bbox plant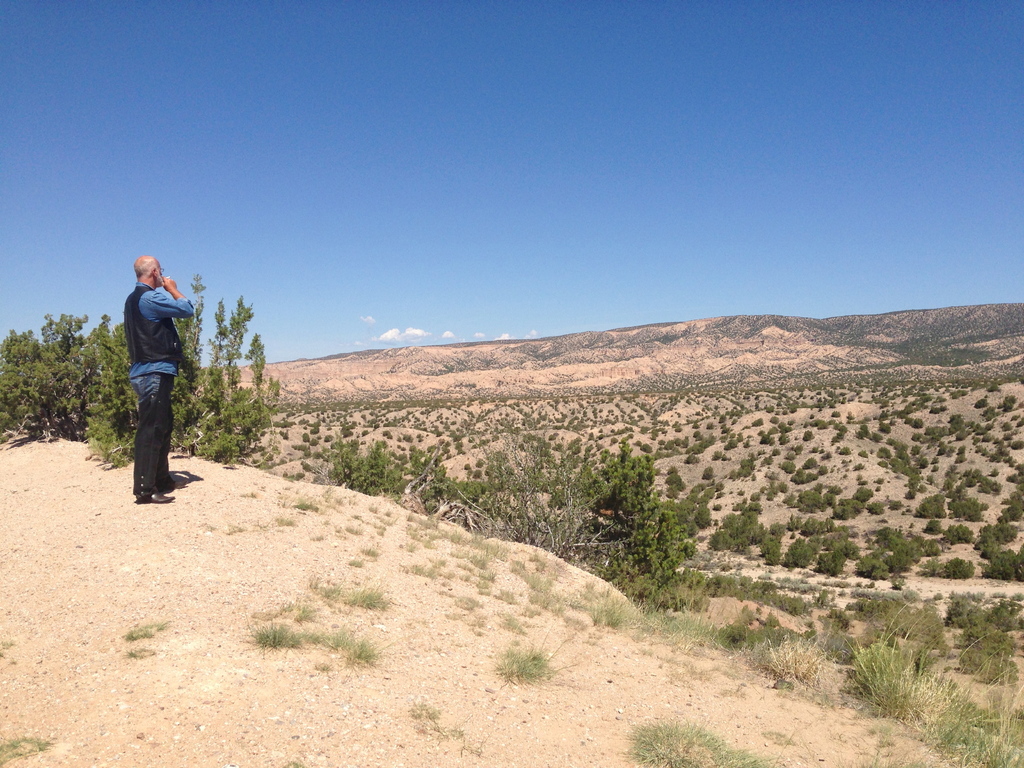
{"x1": 623, "y1": 718, "x2": 769, "y2": 767}
